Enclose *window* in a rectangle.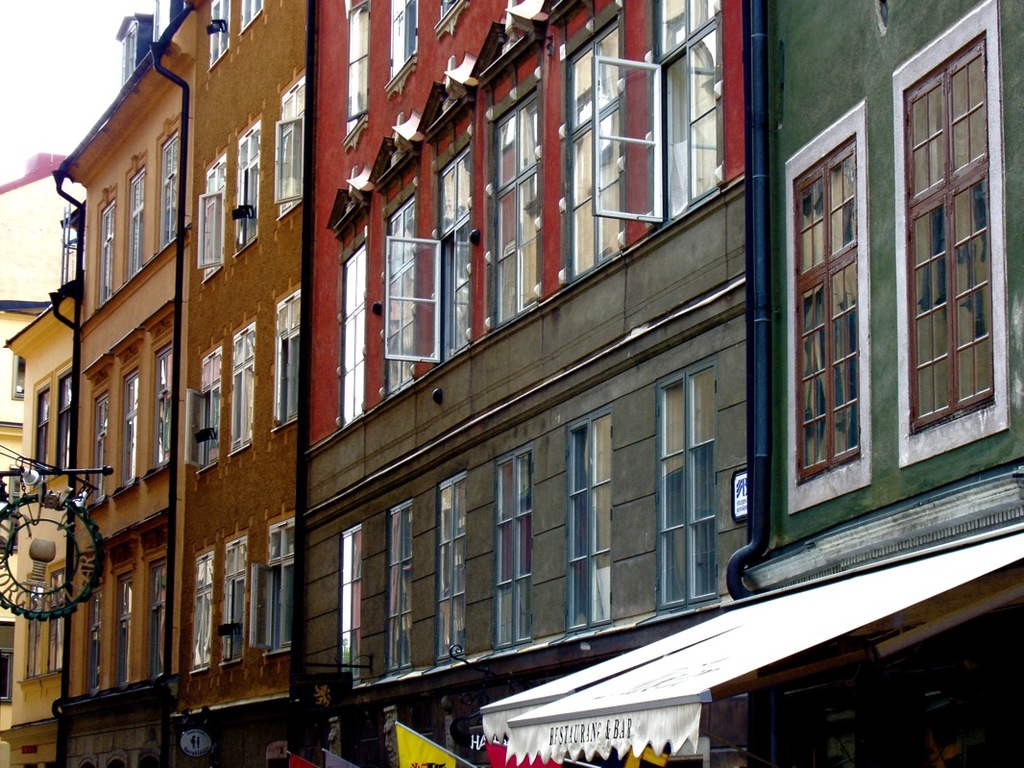
893/0/1008/467.
